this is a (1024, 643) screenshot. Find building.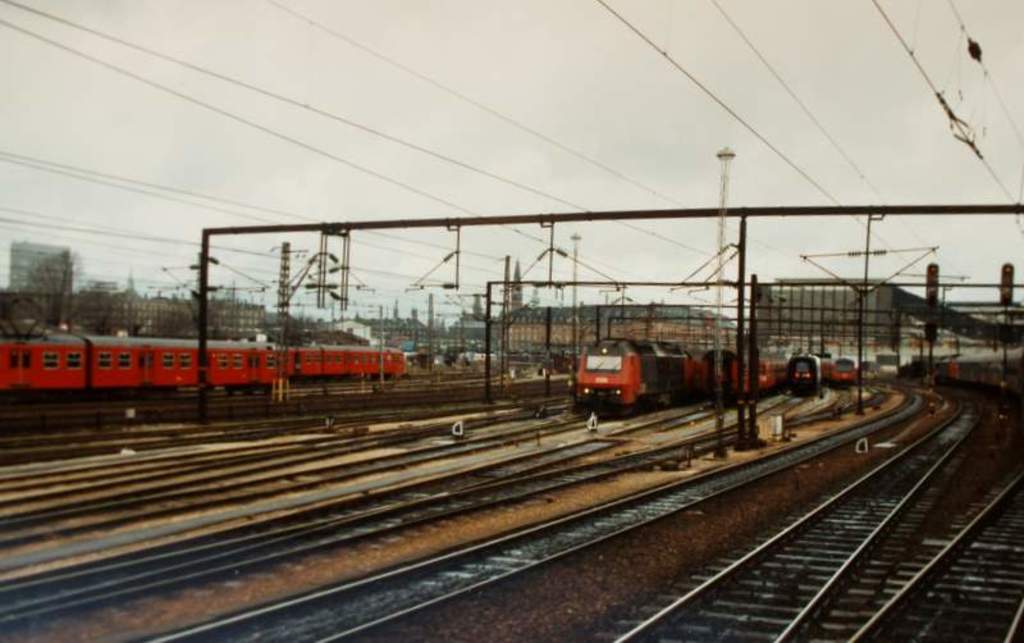
Bounding box: 14, 245, 76, 295.
